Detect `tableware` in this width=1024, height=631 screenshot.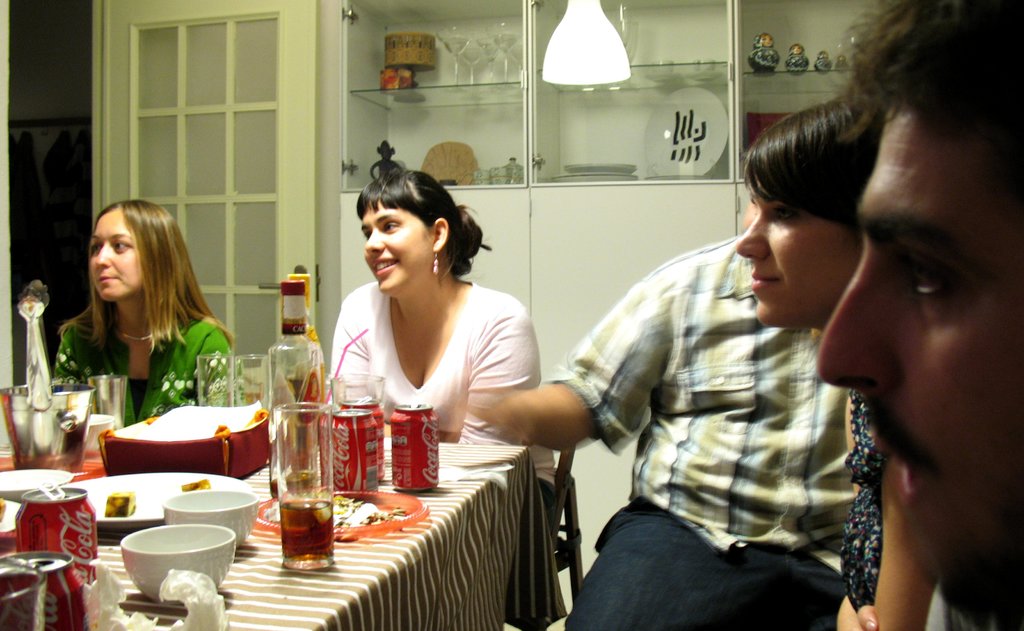
Detection: box=[682, 72, 714, 81].
